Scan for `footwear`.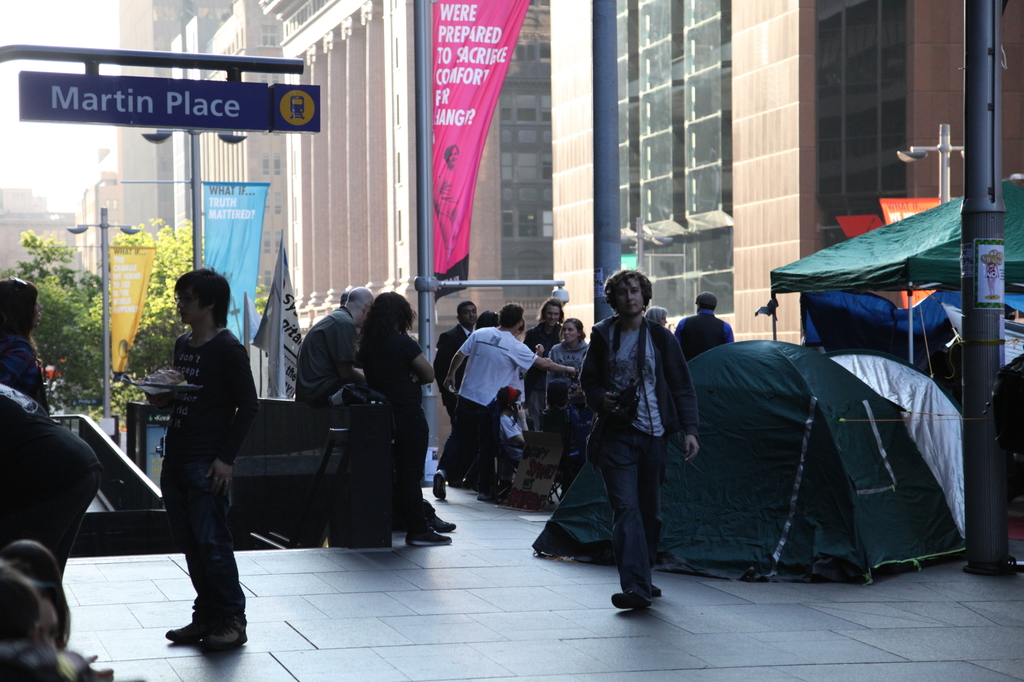
Scan result: 655, 582, 662, 601.
